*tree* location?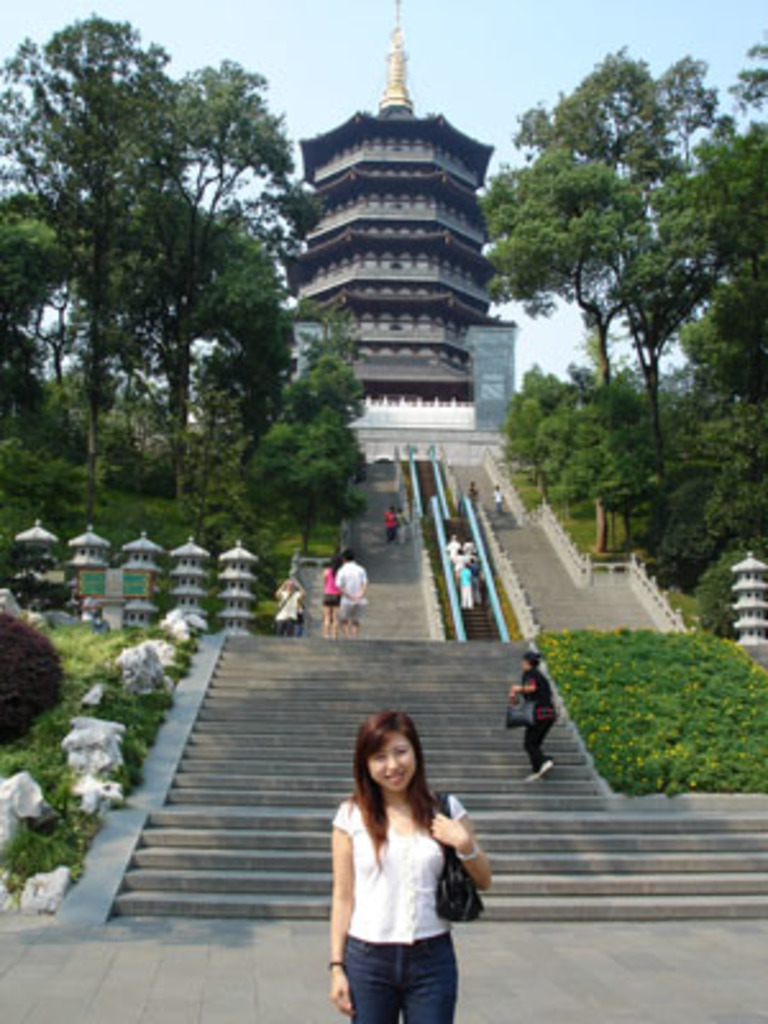
box=[159, 31, 310, 215]
